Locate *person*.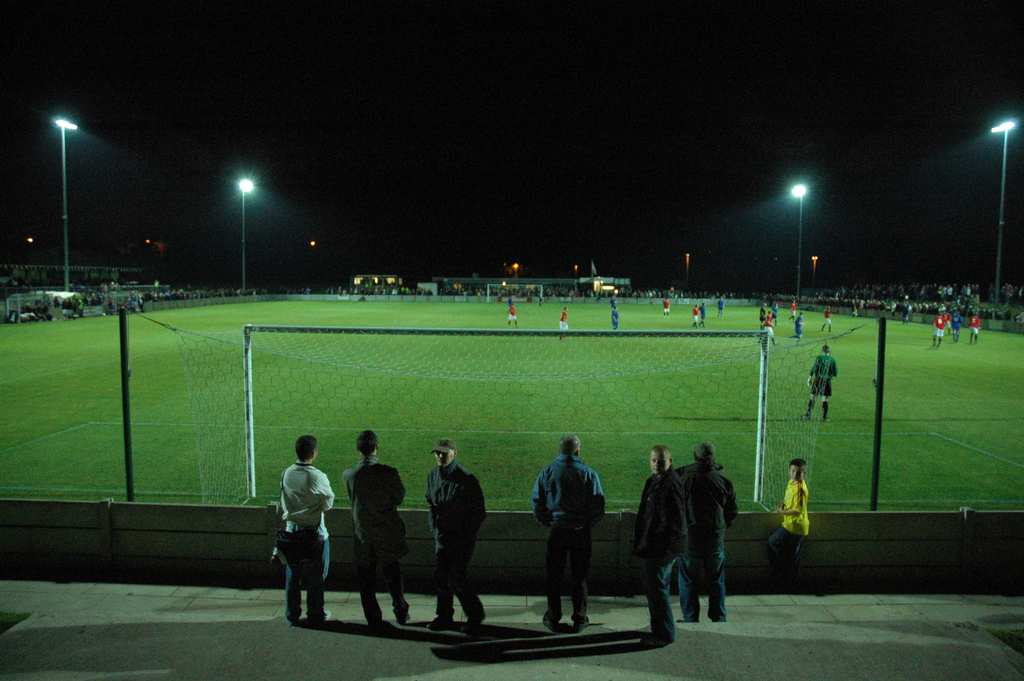
Bounding box: left=769, top=460, right=810, bottom=593.
